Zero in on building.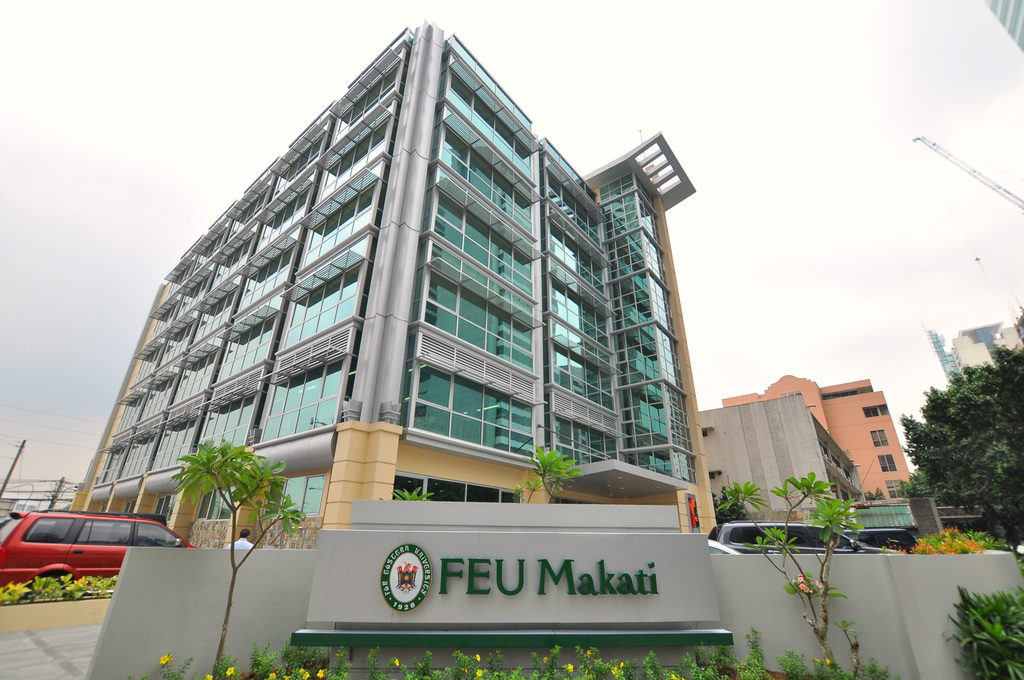
Zeroed in: pyautogui.locateOnScreen(70, 17, 719, 556).
